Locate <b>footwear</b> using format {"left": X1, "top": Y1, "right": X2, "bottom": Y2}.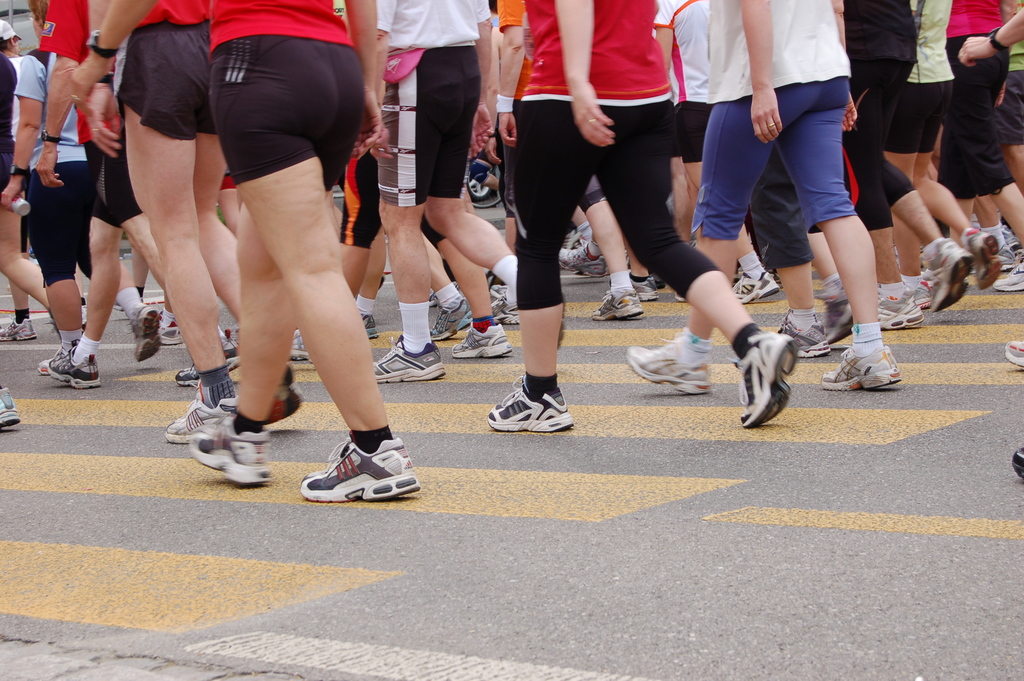
{"left": 163, "top": 379, "right": 240, "bottom": 446}.
